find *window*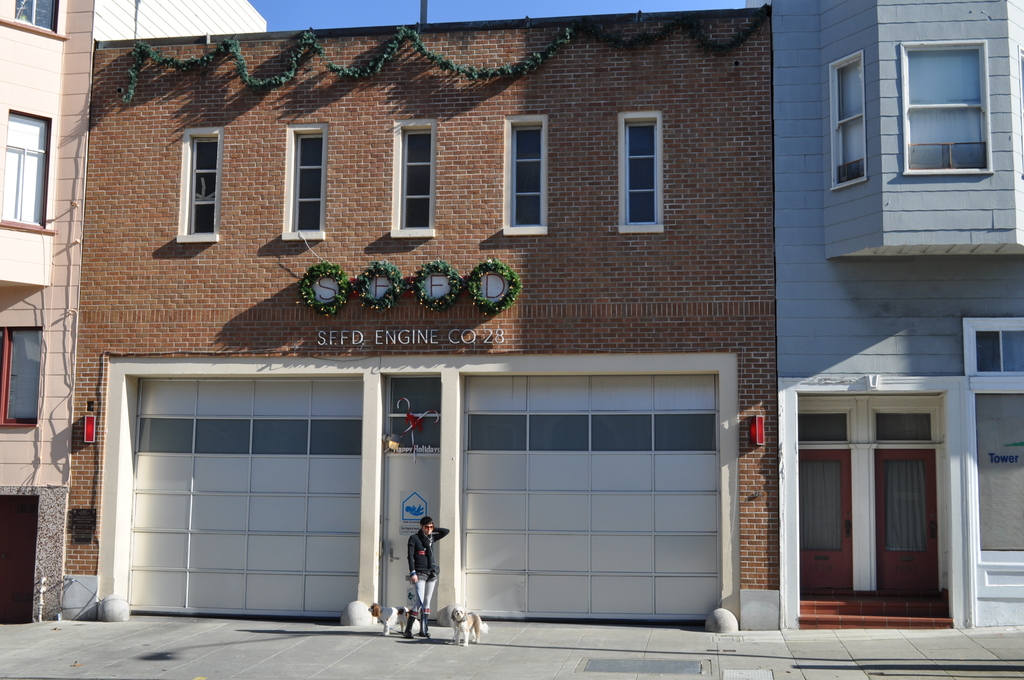
left=495, top=108, right=556, bottom=236
